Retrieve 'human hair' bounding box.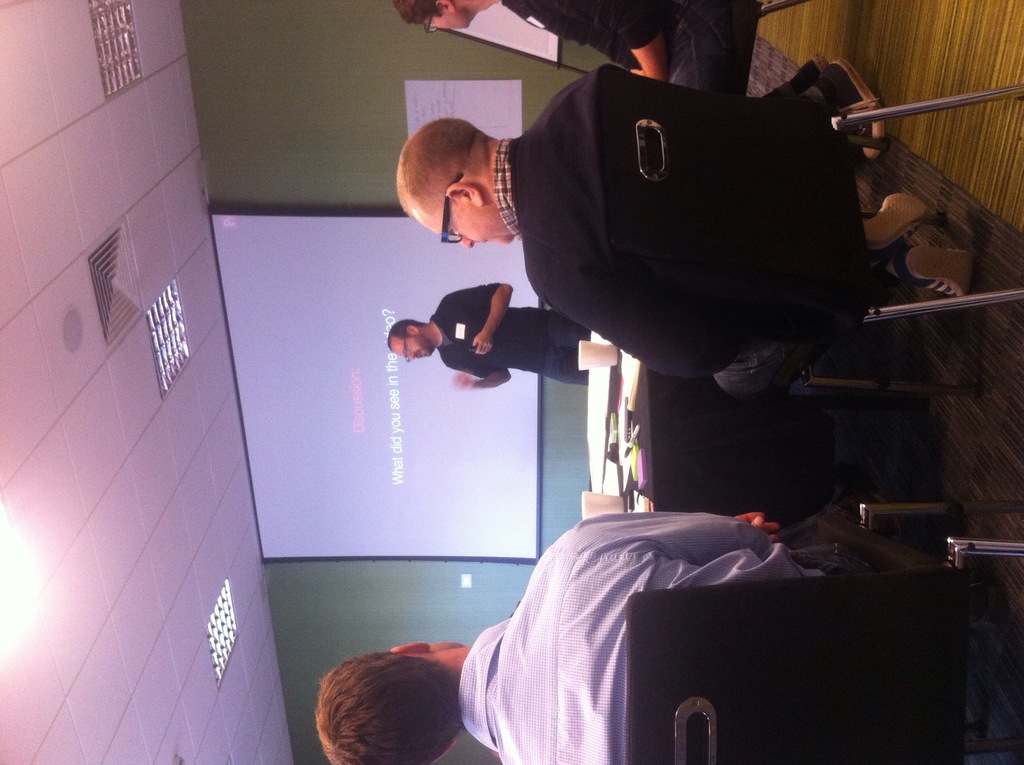
Bounding box: [395,121,469,218].
